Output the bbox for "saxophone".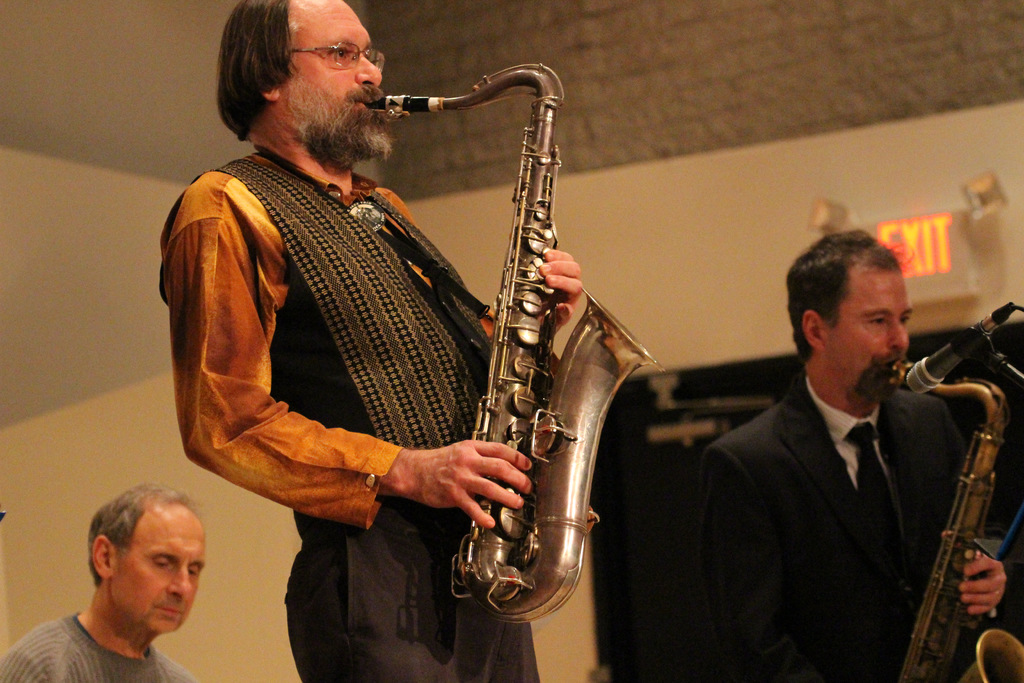
x1=877, y1=354, x2=1023, y2=682.
